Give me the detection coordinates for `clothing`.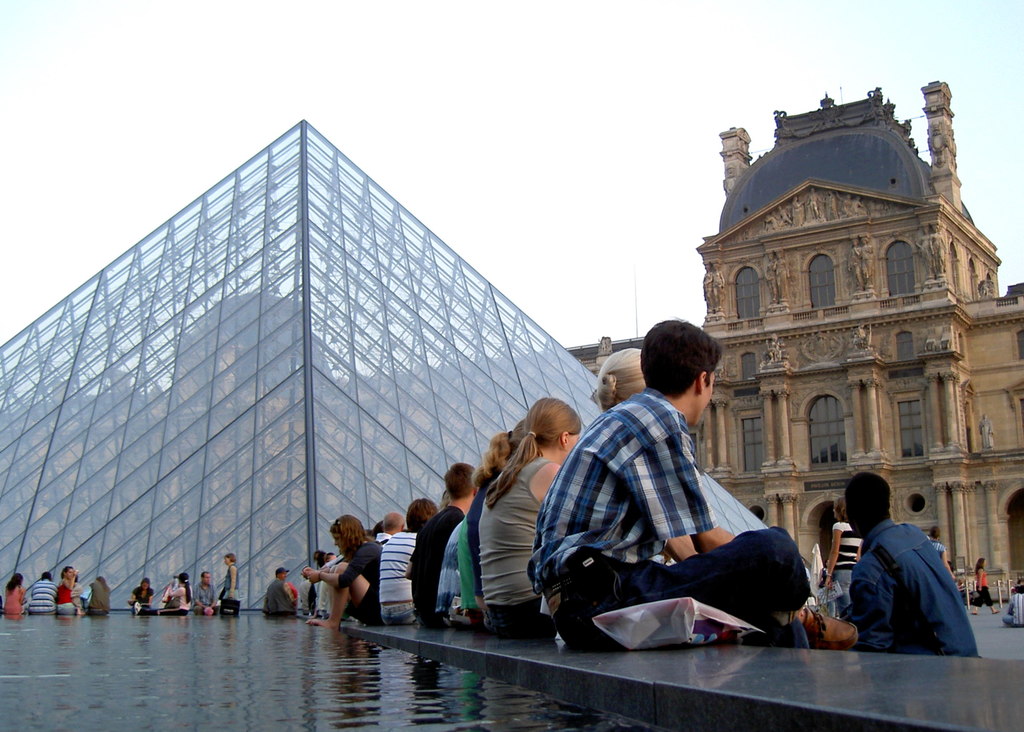
locate(193, 580, 218, 614).
